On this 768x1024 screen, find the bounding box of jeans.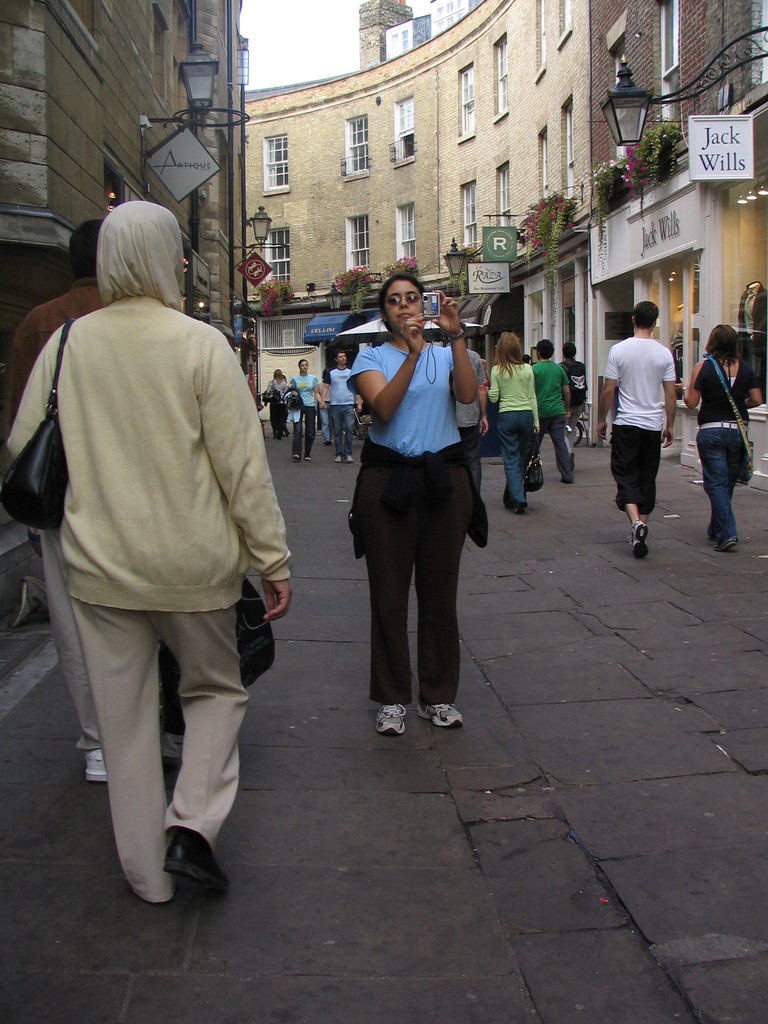
Bounding box: <box>362,450,508,703</box>.
